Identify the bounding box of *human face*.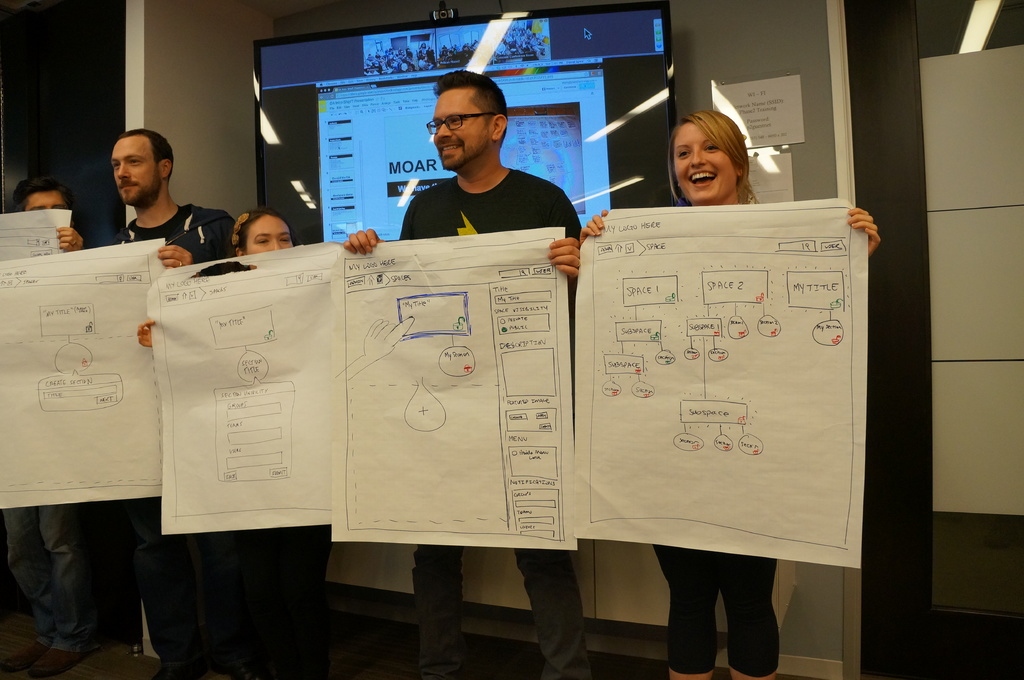
pyautogui.locateOnScreen(430, 90, 495, 170).
